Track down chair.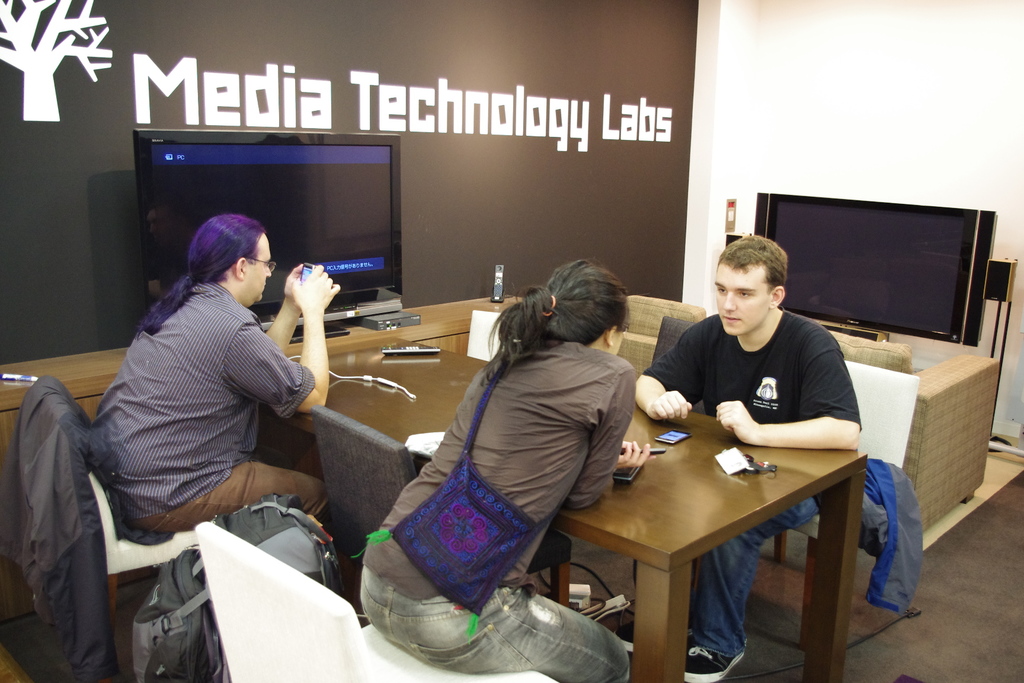
Tracked to bbox=(38, 370, 223, 682).
